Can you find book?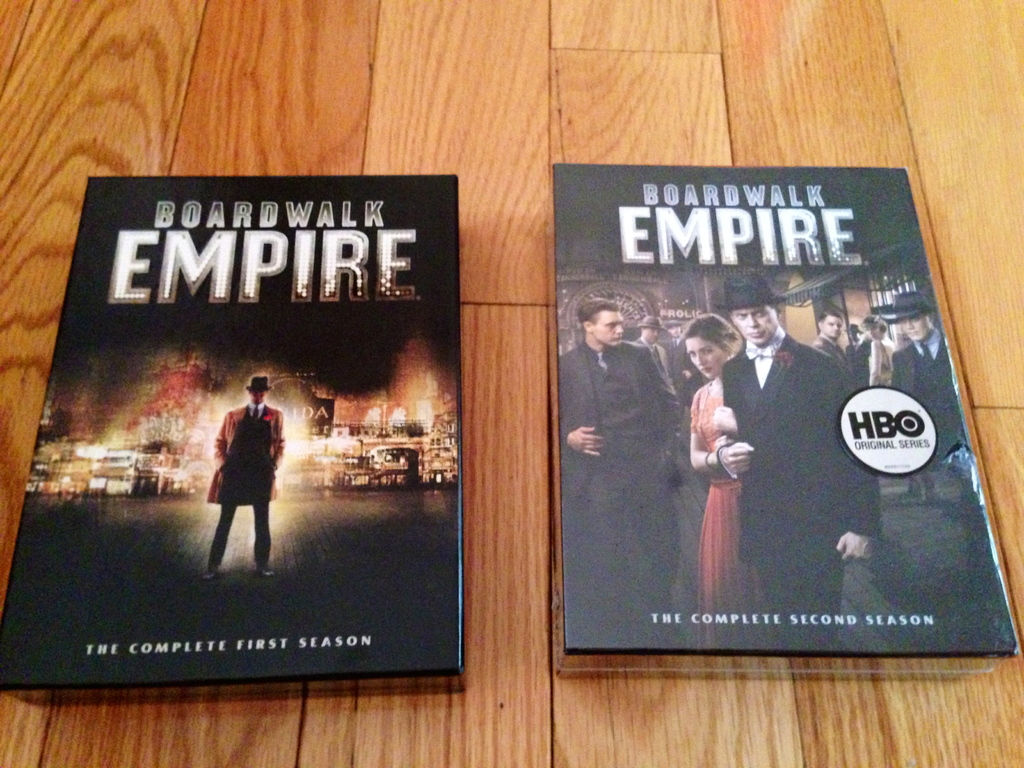
Yes, bounding box: bbox(558, 163, 1014, 664).
